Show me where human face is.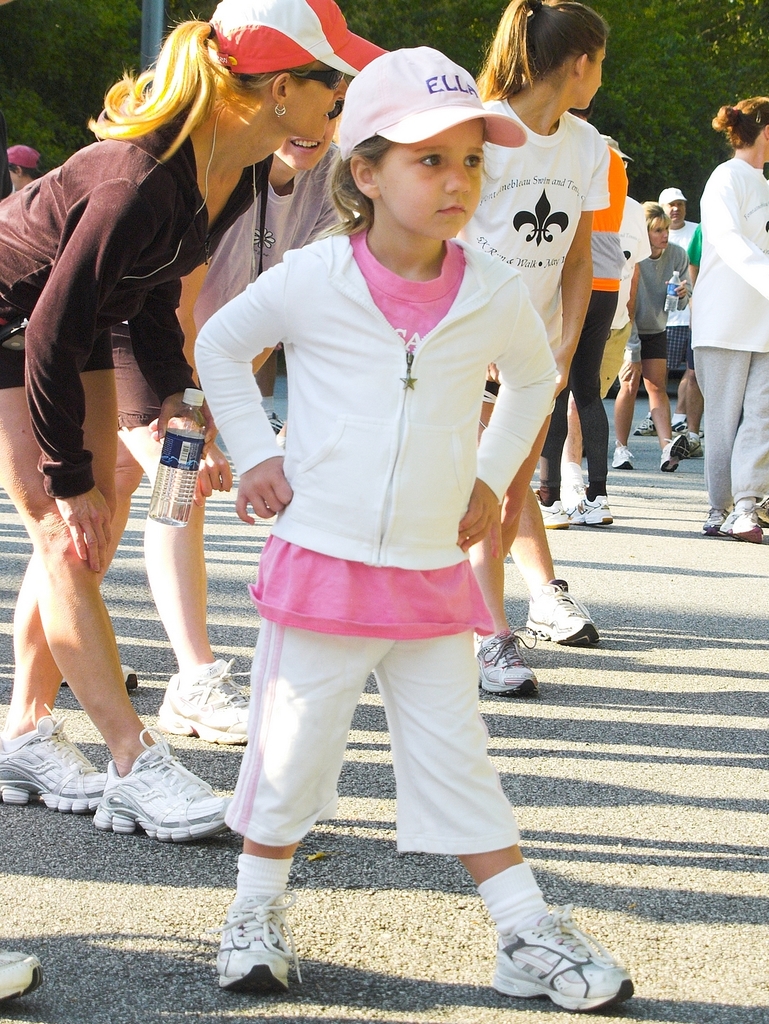
human face is at (377, 117, 486, 238).
